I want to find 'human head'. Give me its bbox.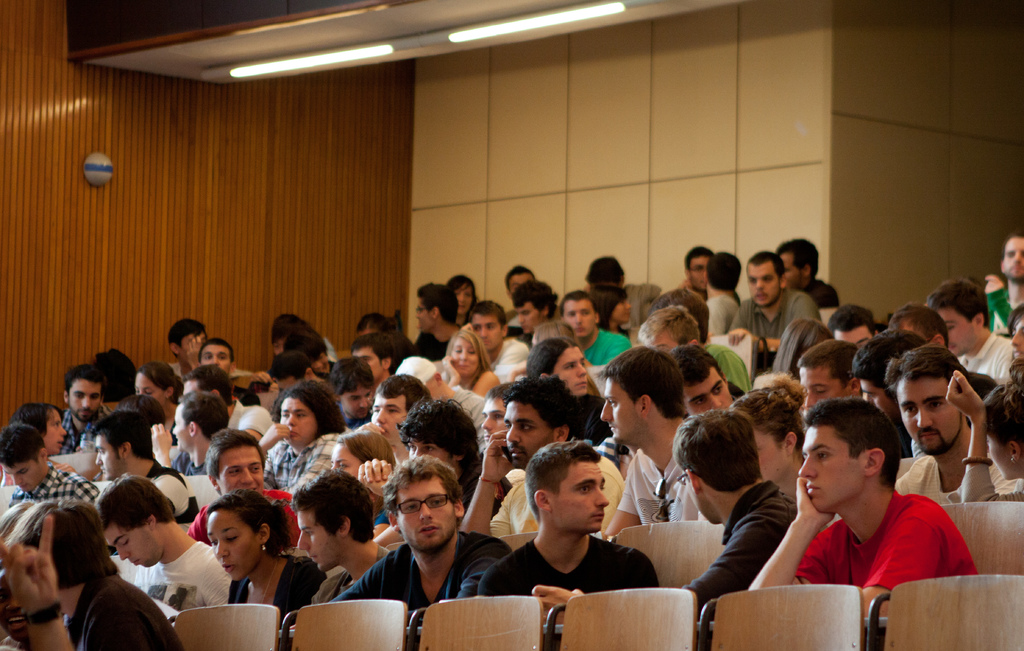
detection(634, 303, 701, 353).
